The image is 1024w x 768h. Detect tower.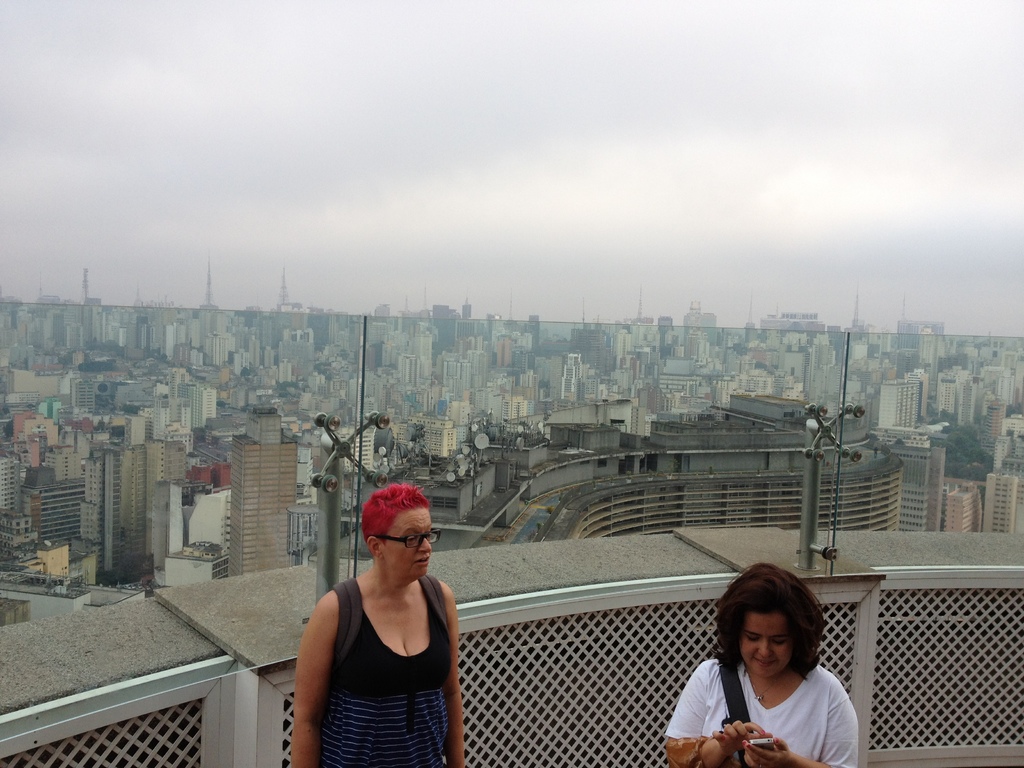
Detection: 369 324 388 348.
